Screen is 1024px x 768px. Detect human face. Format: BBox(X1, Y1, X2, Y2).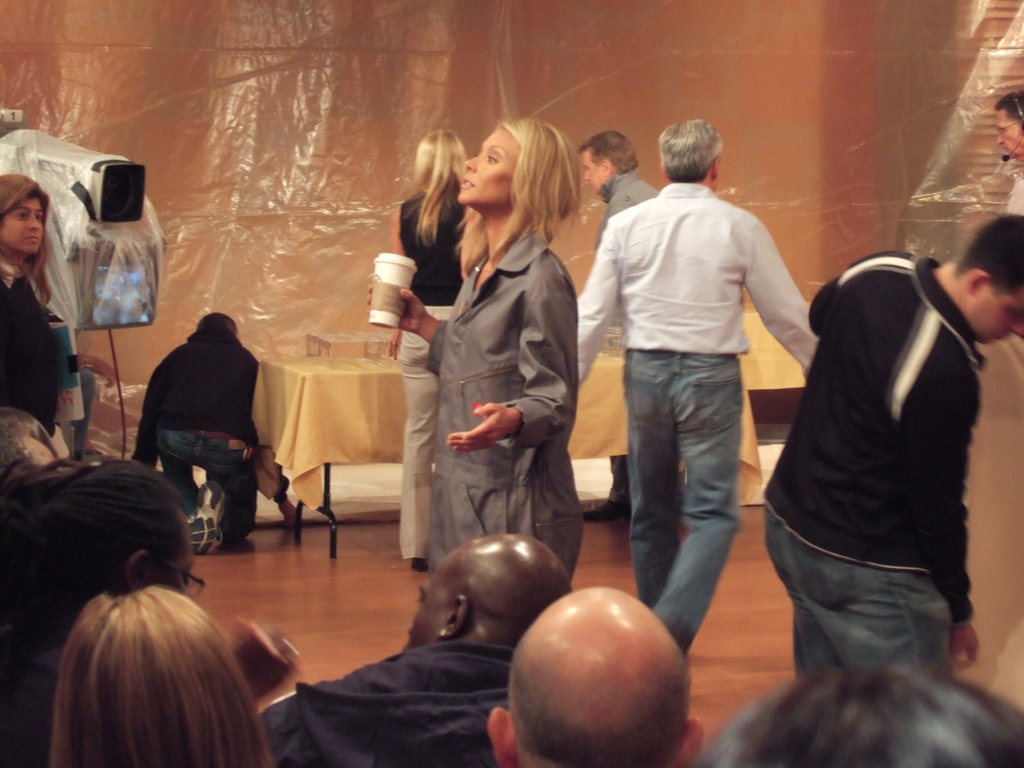
BBox(972, 290, 1023, 342).
